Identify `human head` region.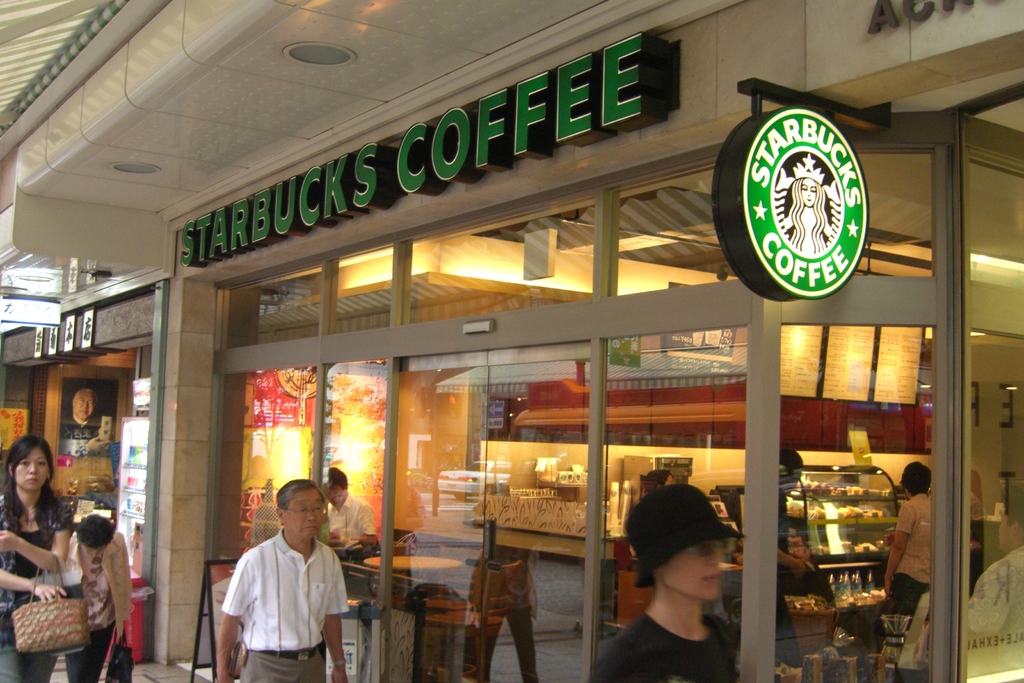
Region: {"left": 273, "top": 473, "right": 333, "bottom": 548}.
